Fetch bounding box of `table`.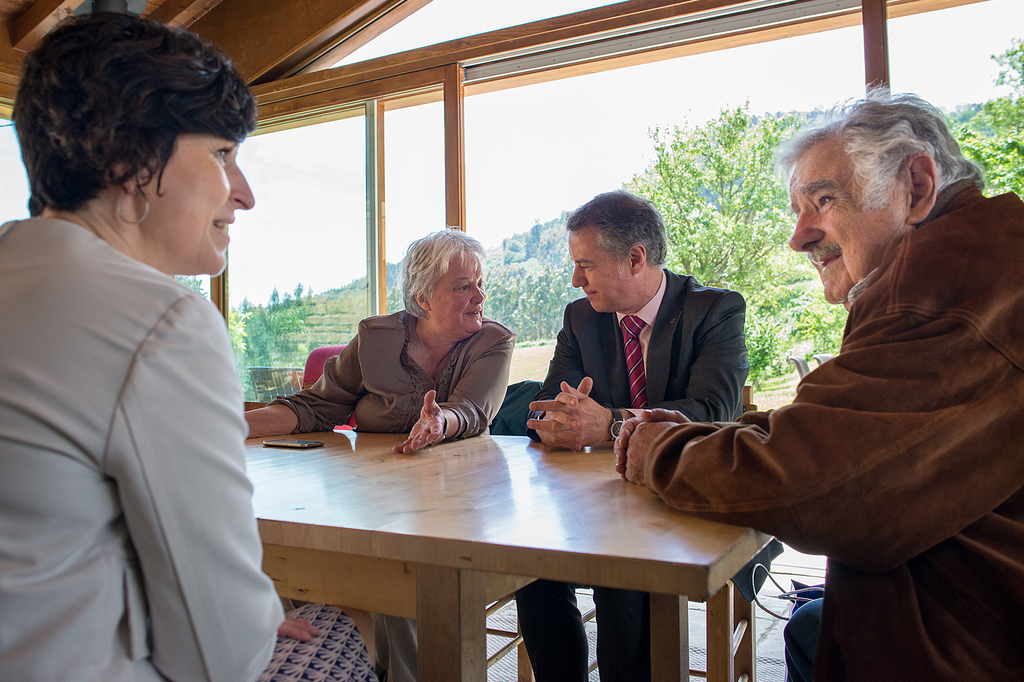
Bbox: {"x1": 328, "y1": 413, "x2": 804, "y2": 677}.
